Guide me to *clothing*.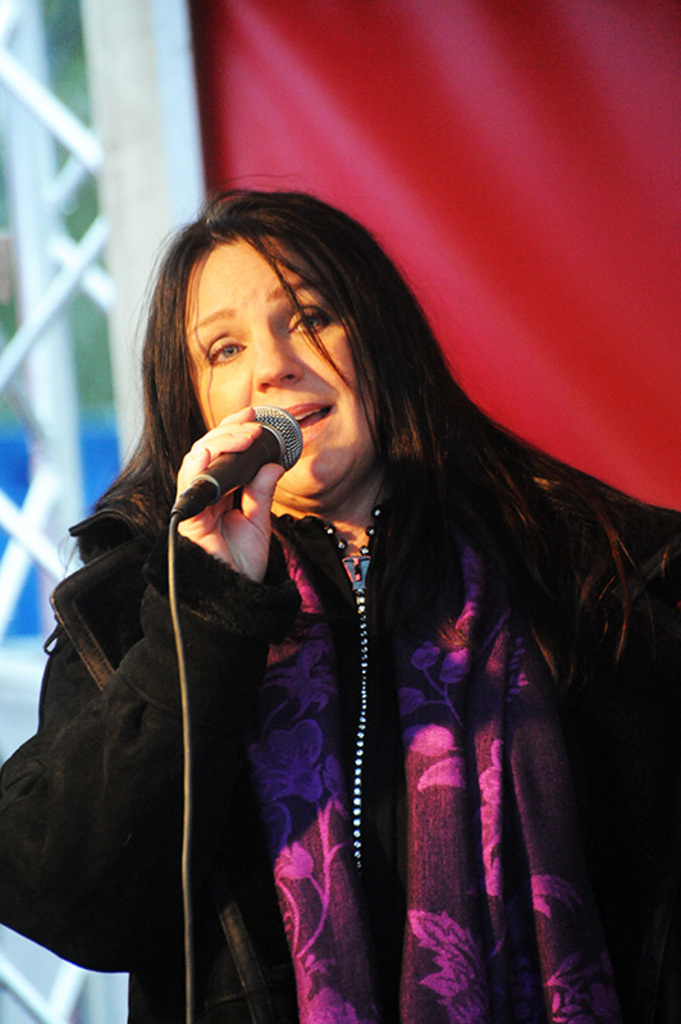
Guidance: {"left": 63, "top": 321, "right": 641, "bottom": 1010}.
